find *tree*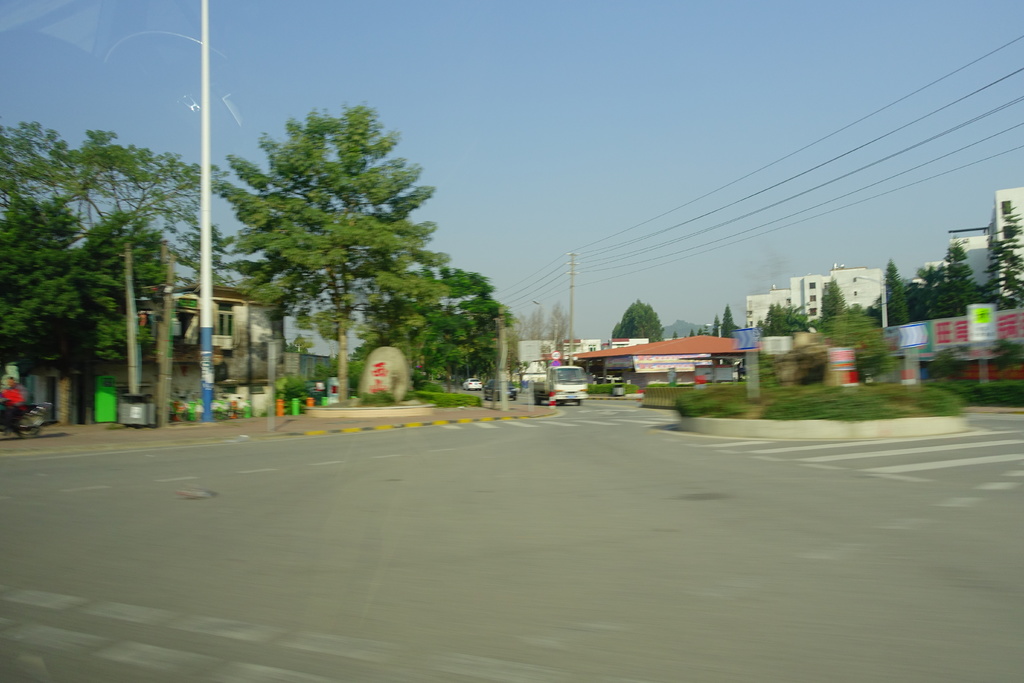
x1=712 y1=311 x2=719 y2=337
